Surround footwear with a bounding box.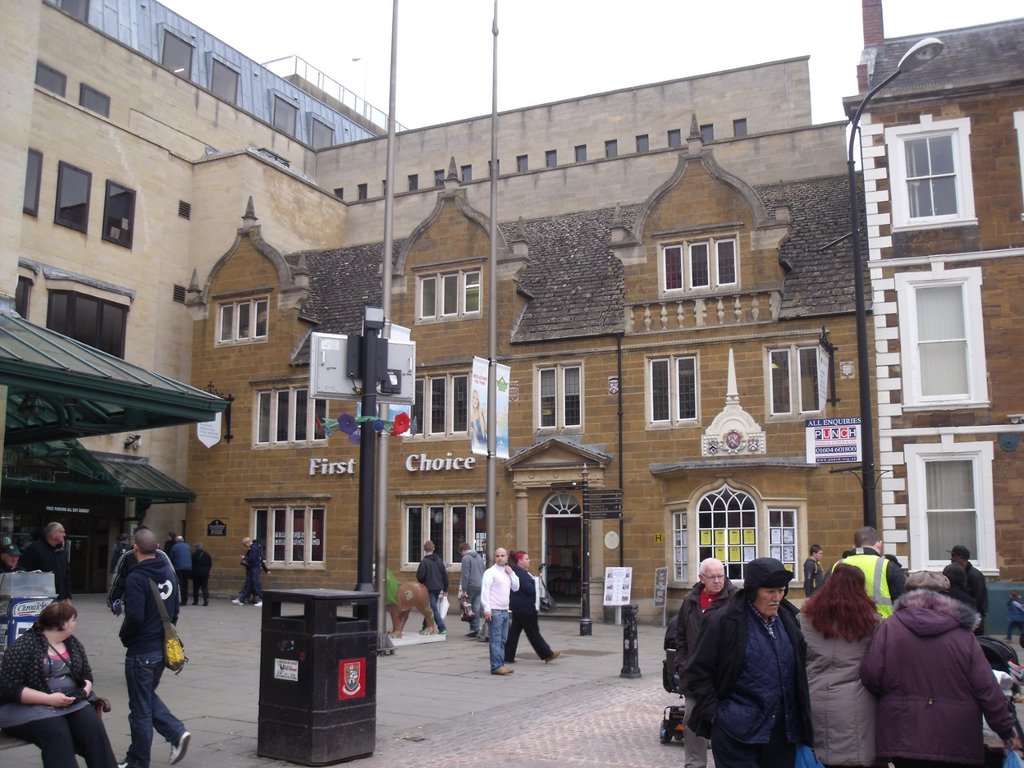
x1=489 y1=664 x2=511 y2=674.
